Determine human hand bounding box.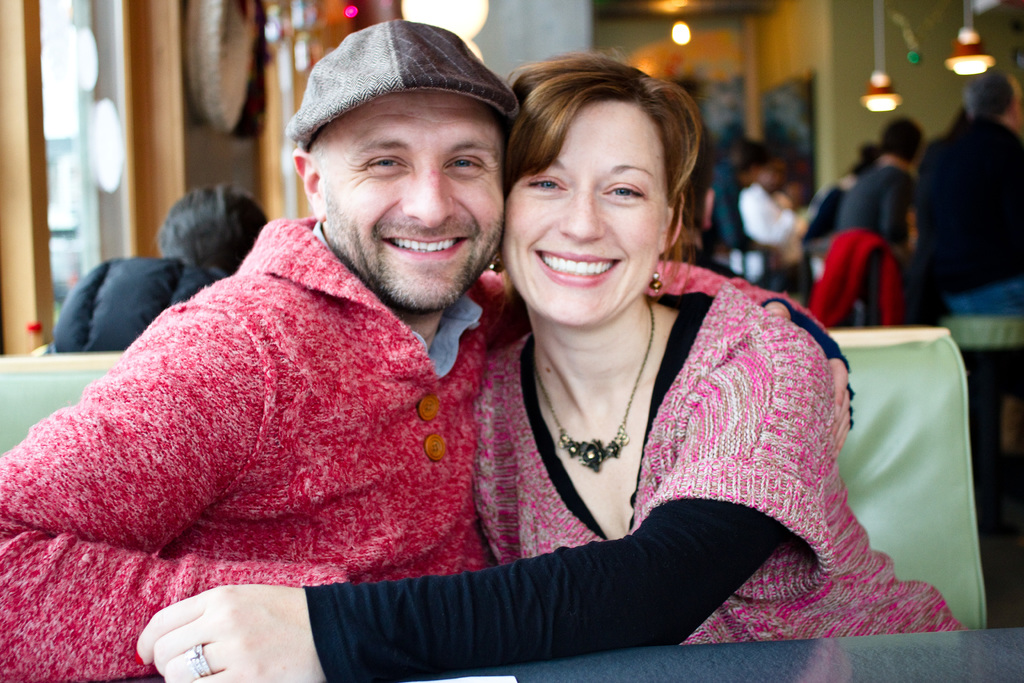
Determined: BBox(759, 292, 854, 462).
